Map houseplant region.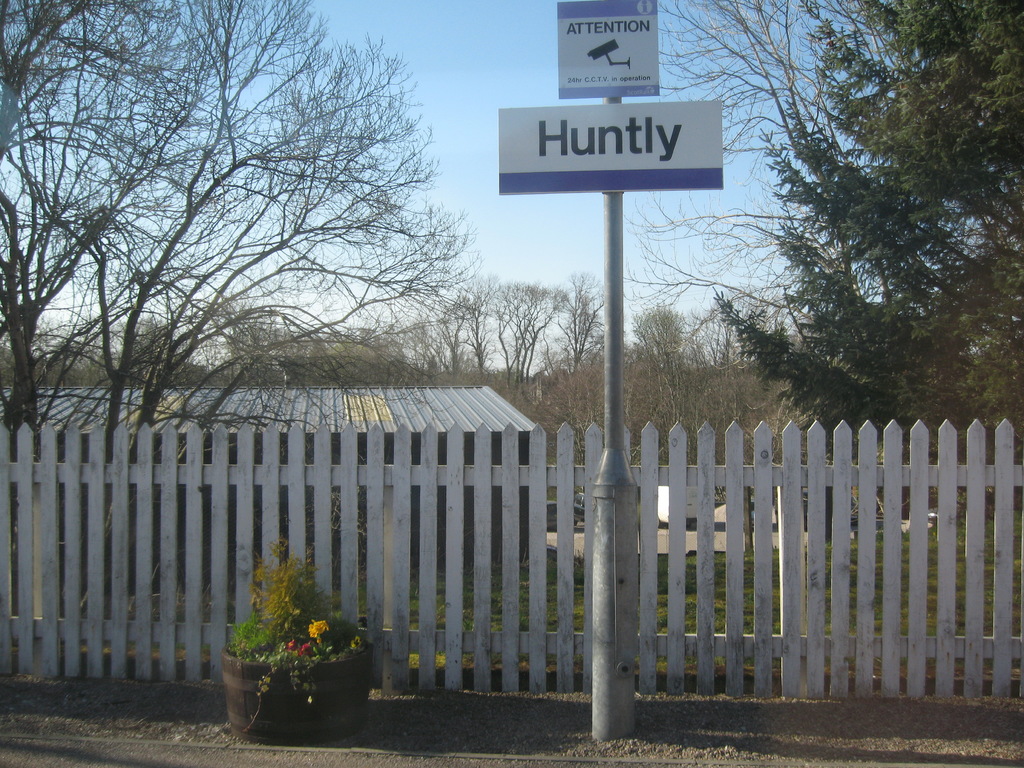
Mapped to 290,607,388,741.
